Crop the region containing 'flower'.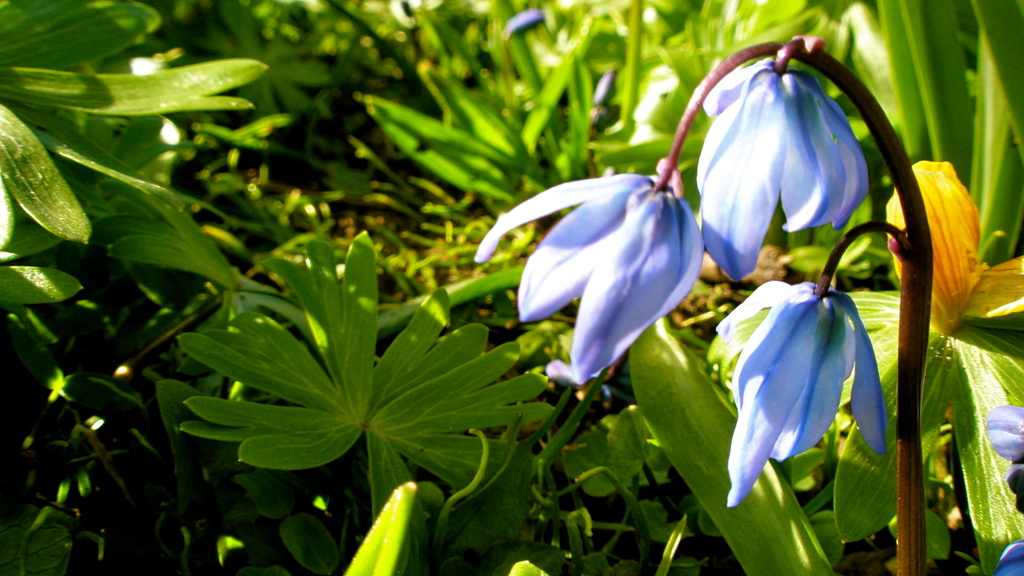
Crop region: [880,157,985,342].
